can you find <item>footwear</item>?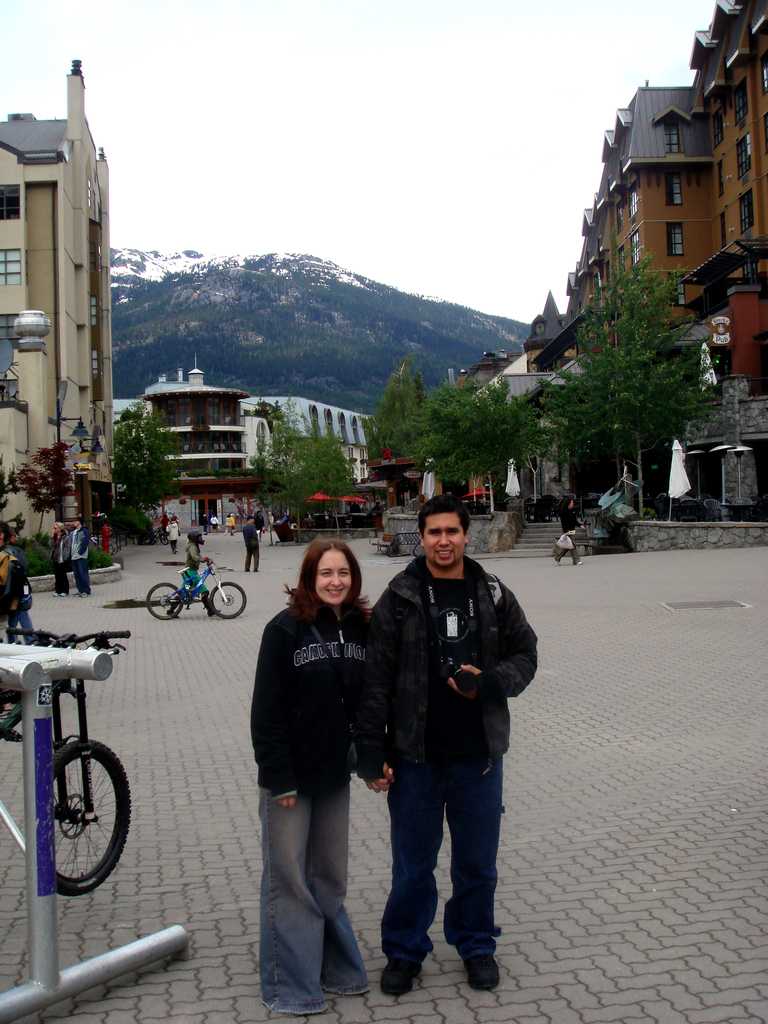
Yes, bounding box: 72, 589, 81, 598.
